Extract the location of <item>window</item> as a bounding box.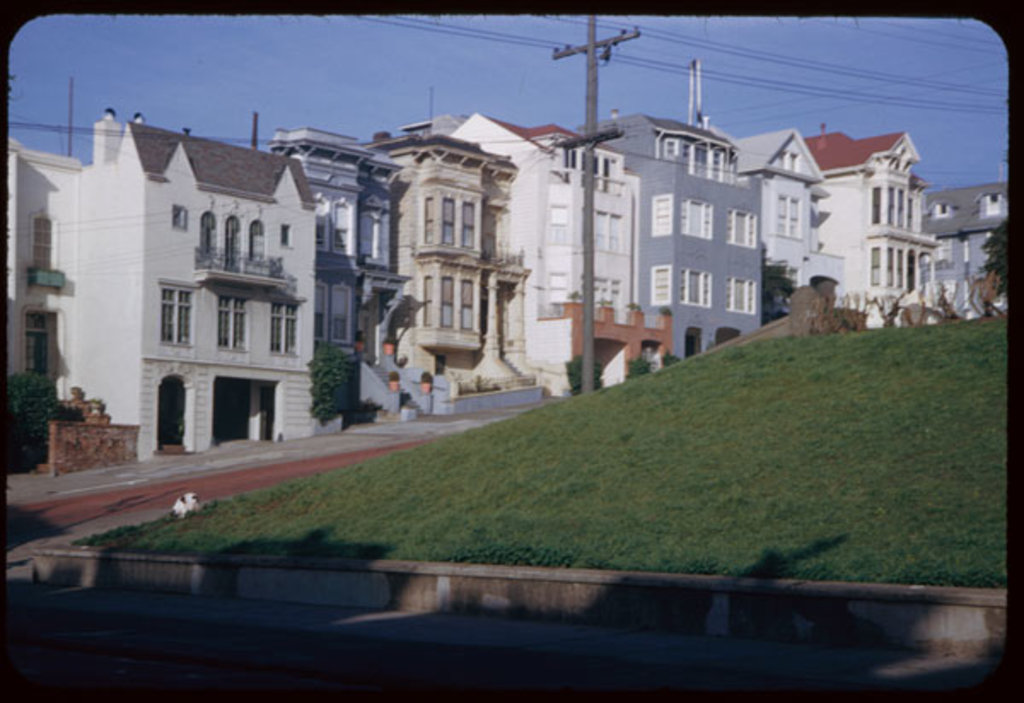
[x1=413, y1=174, x2=488, y2=253].
